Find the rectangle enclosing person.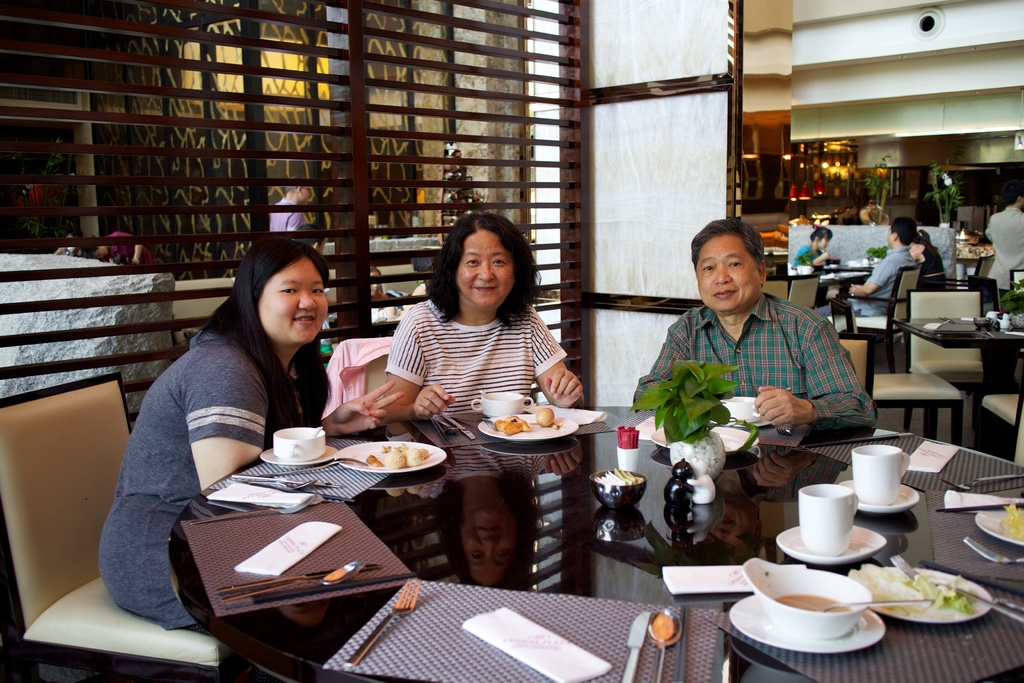
region(980, 183, 1023, 299).
